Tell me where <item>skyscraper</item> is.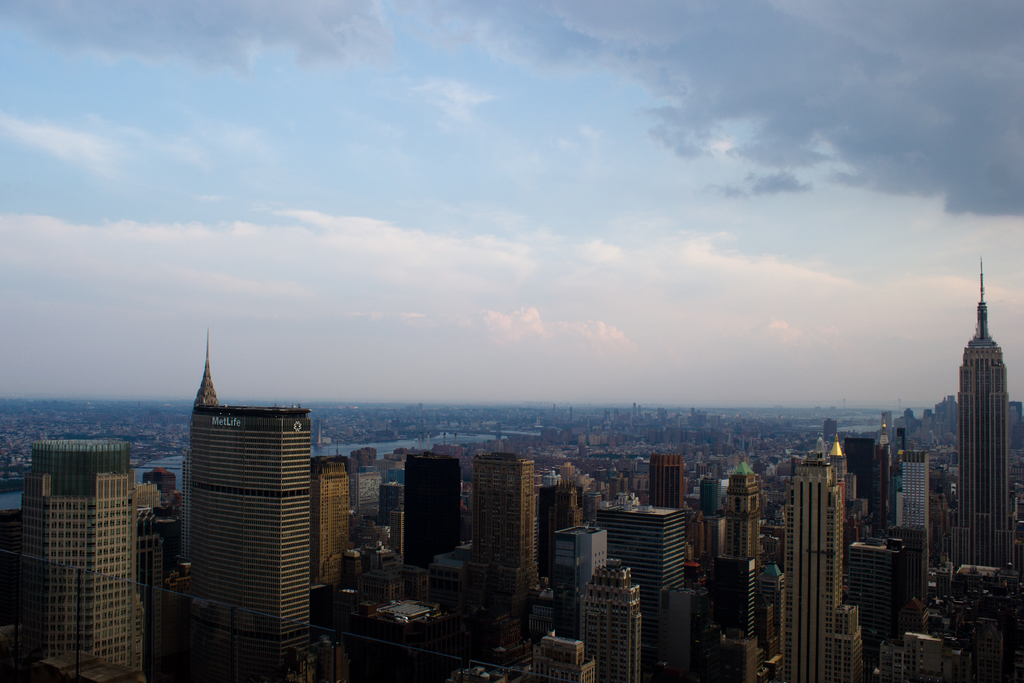
<item>skyscraper</item> is at (932,395,950,436).
